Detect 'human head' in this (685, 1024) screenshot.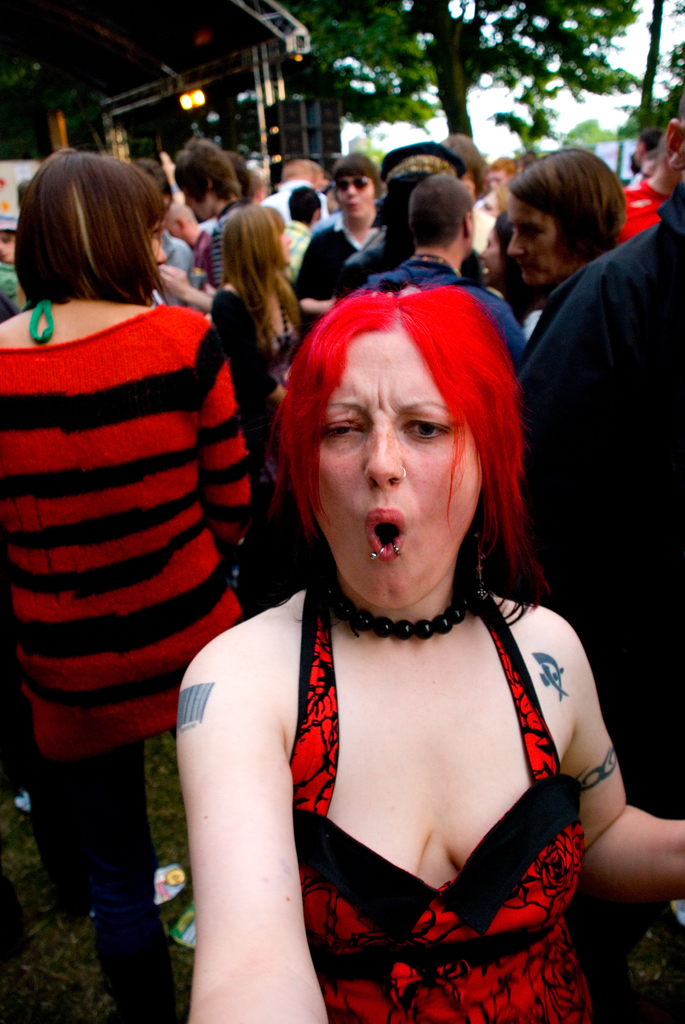
Detection: locate(384, 140, 466, 223).
